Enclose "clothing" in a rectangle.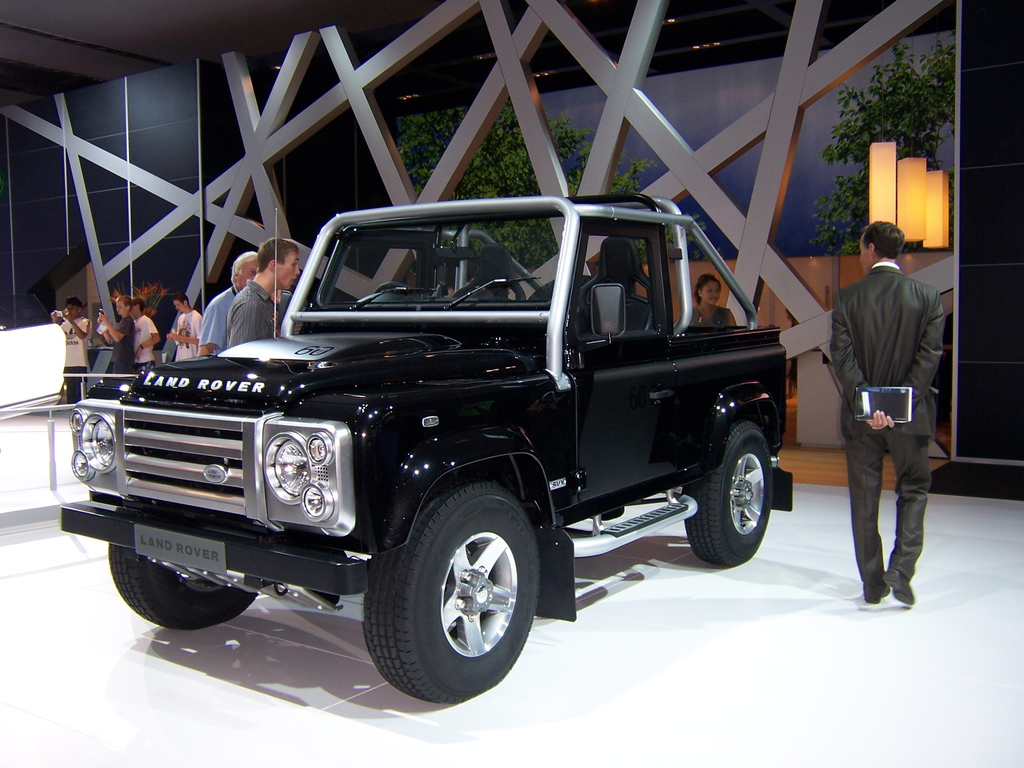
select_region(224, 278, 276, 349).
